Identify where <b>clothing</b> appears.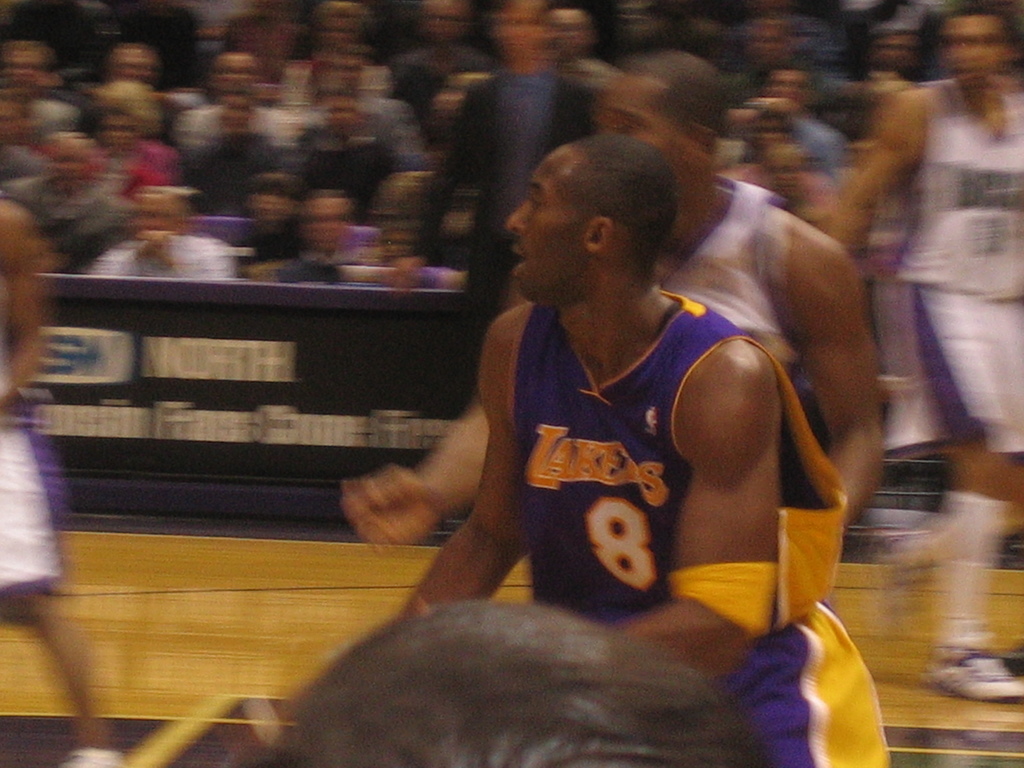
Appears at bbox=(0, 239, 68, 595).
